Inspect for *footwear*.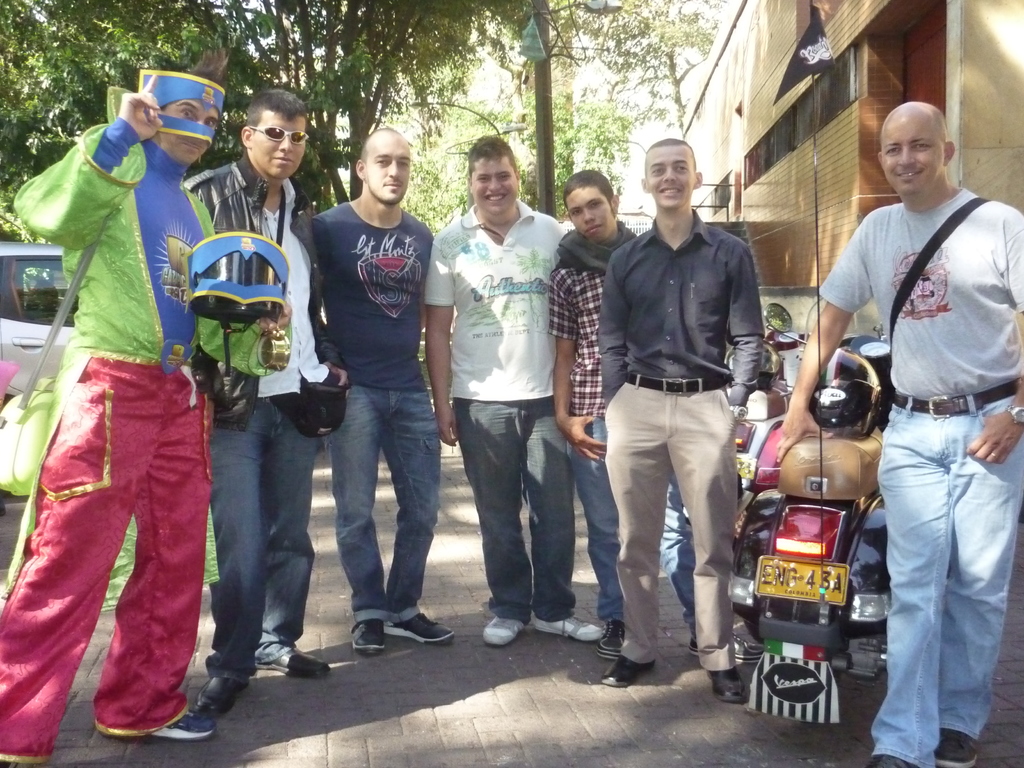
Inspection: 935,729,980,767.
